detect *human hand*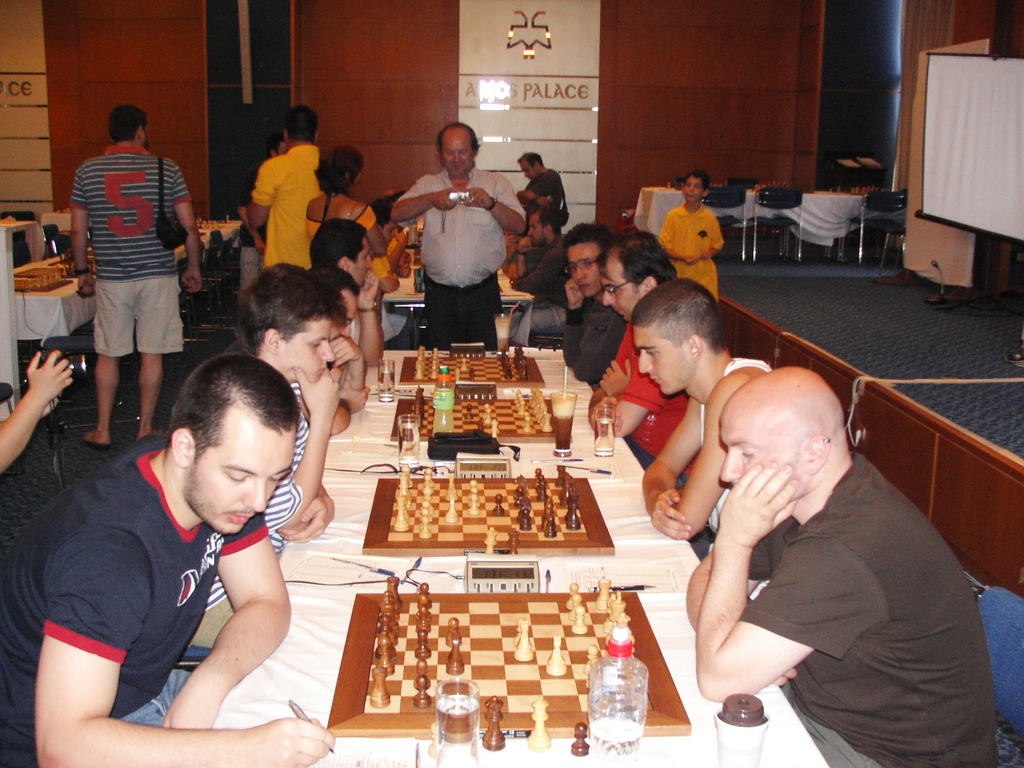
locate(596, 358, 632, 400)
